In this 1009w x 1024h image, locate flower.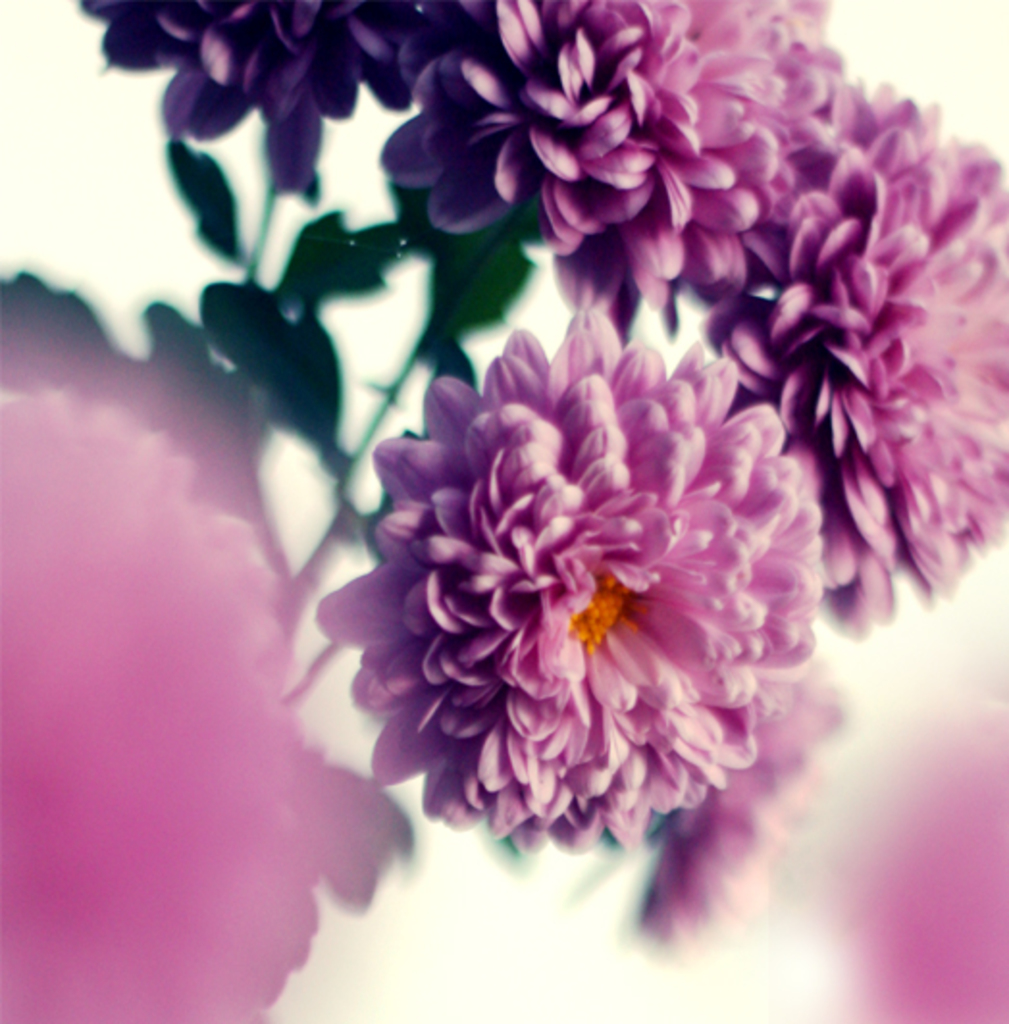
Bounding box: pyautogui.locateOnScreen(724, 77, 1007, 662).
